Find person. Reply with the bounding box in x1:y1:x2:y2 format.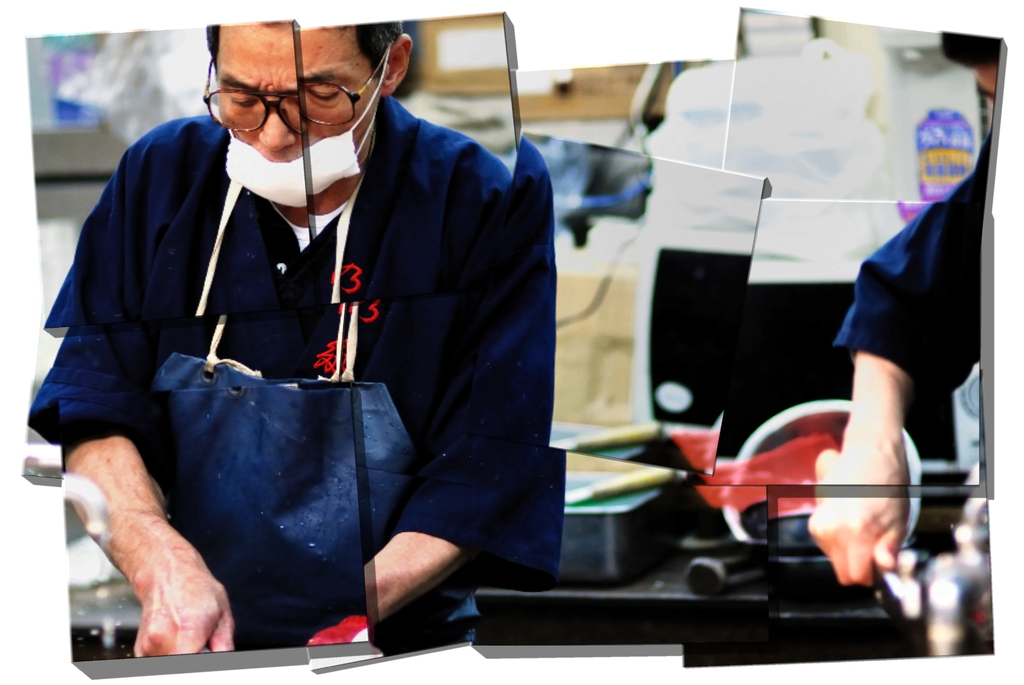
797:29:1002:589.
